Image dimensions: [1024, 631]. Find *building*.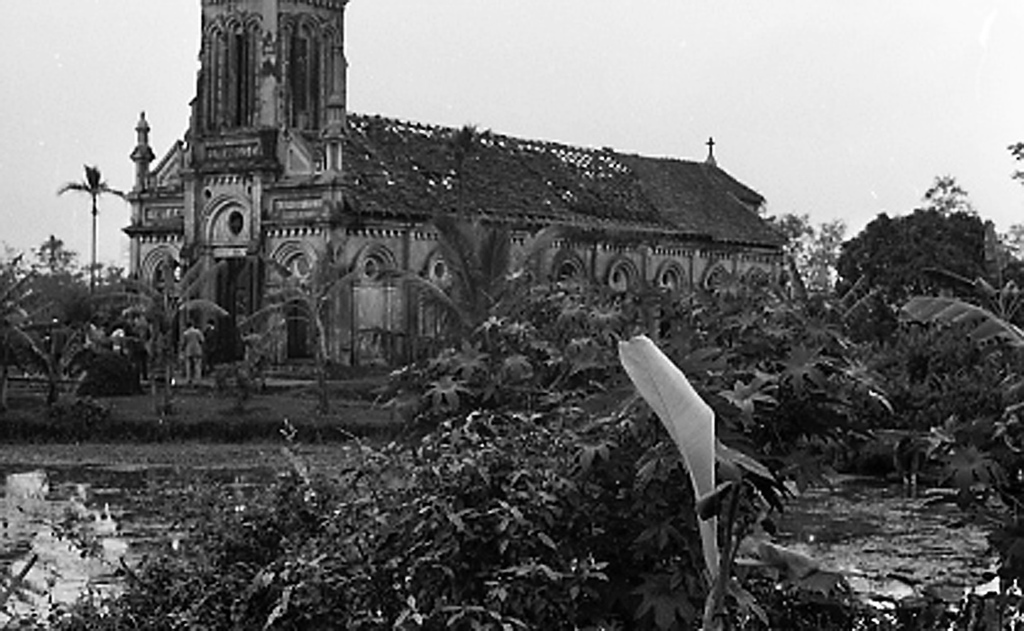
l=117, t=0, r=780, b=380.
